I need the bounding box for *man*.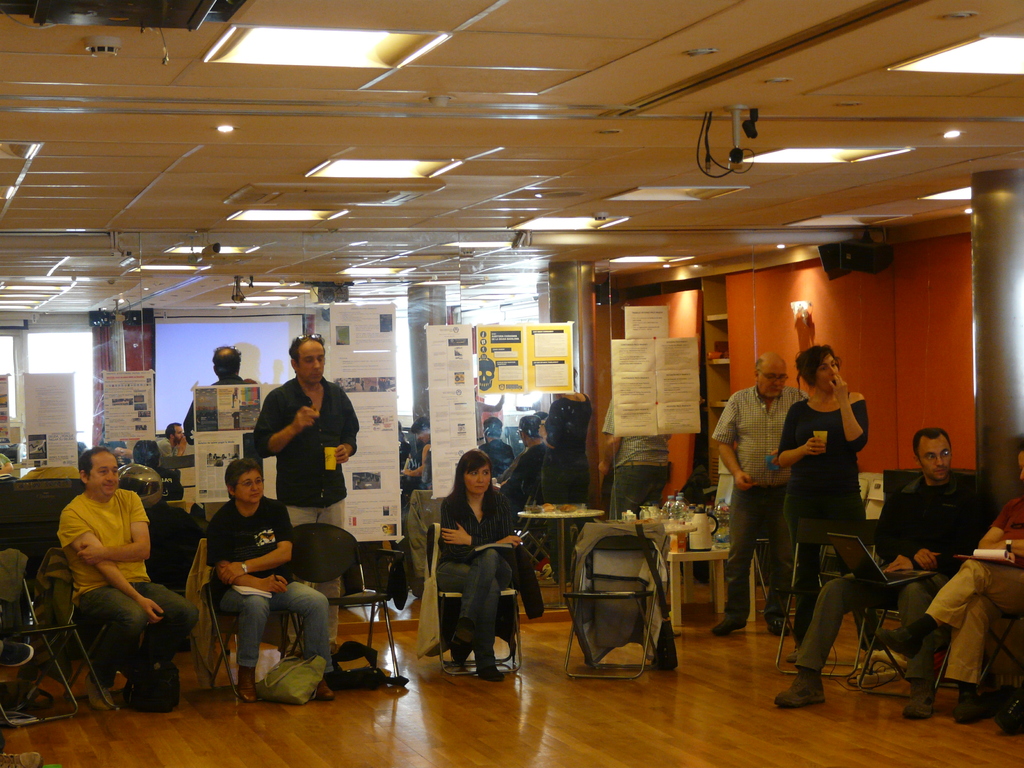
Here it is: [179,342,257,441].
